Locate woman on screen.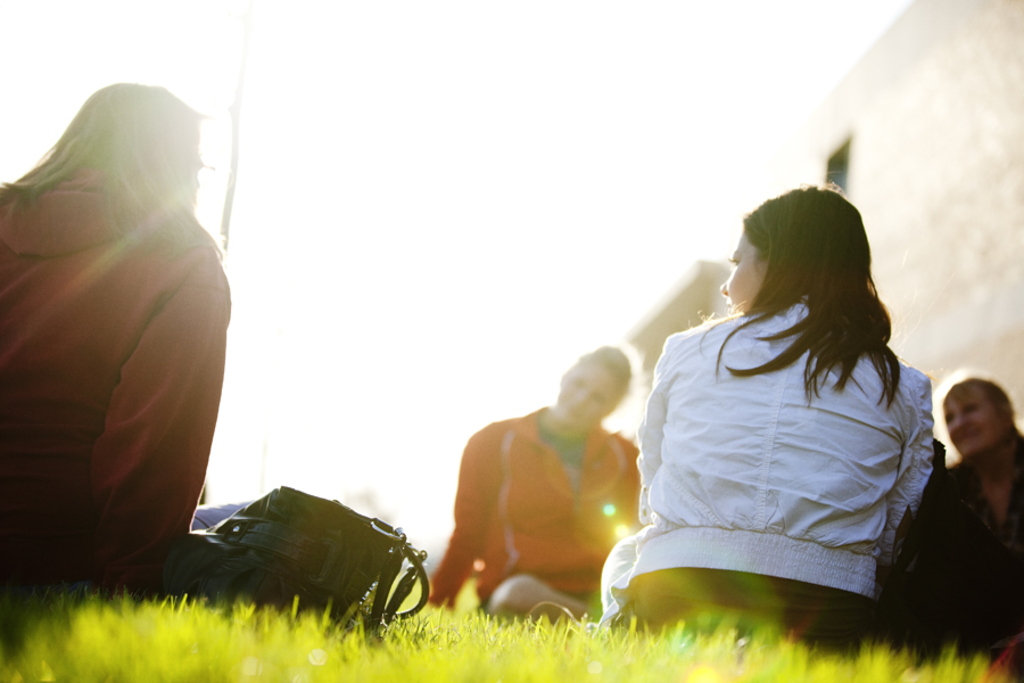
On screen at rect(601, 178, 958, 641).
